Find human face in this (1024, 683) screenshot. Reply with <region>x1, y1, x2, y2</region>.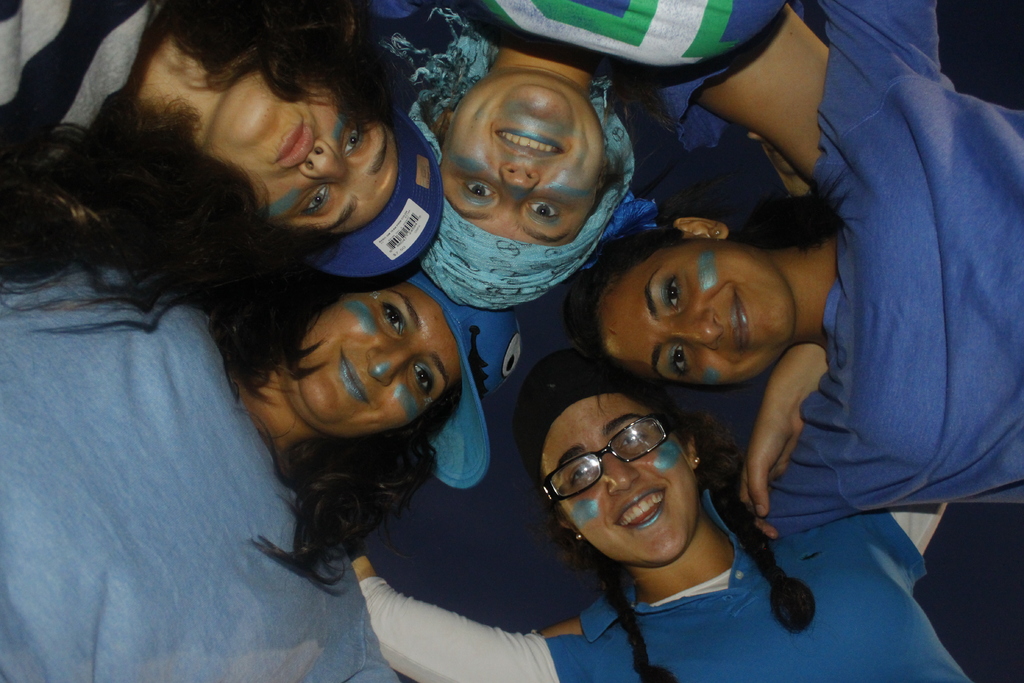
<region>541, 395, 697, 568</region>.
